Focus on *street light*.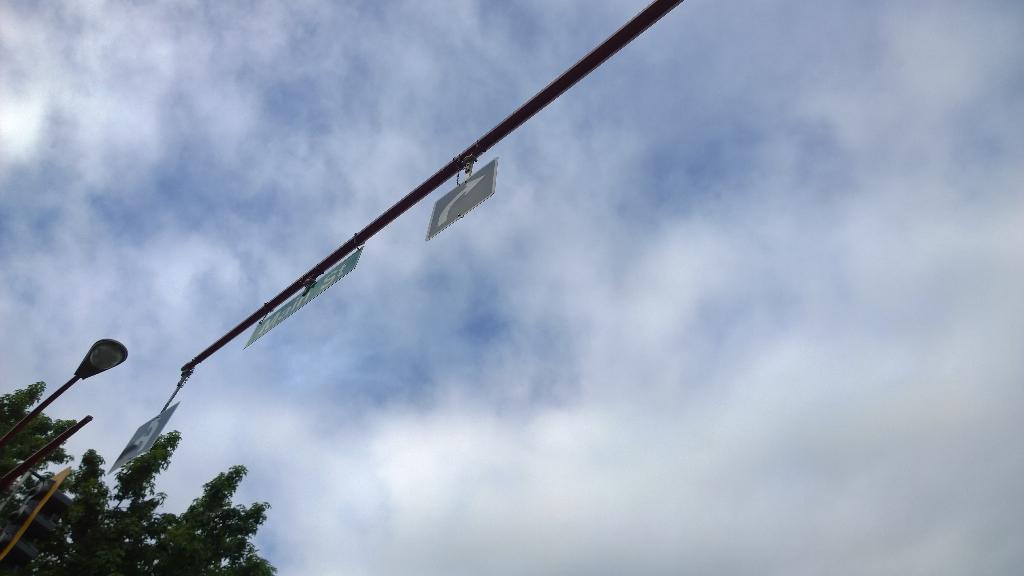
Focused at rect(0, 338, 127, 445).
